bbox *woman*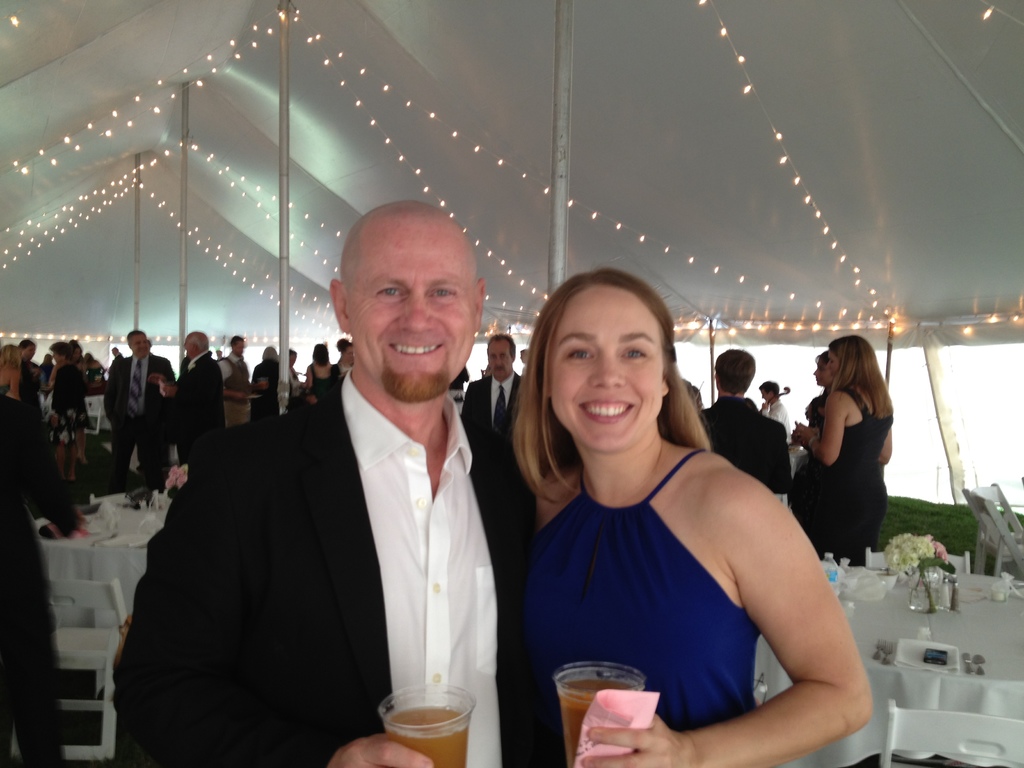
0,343,19,400
